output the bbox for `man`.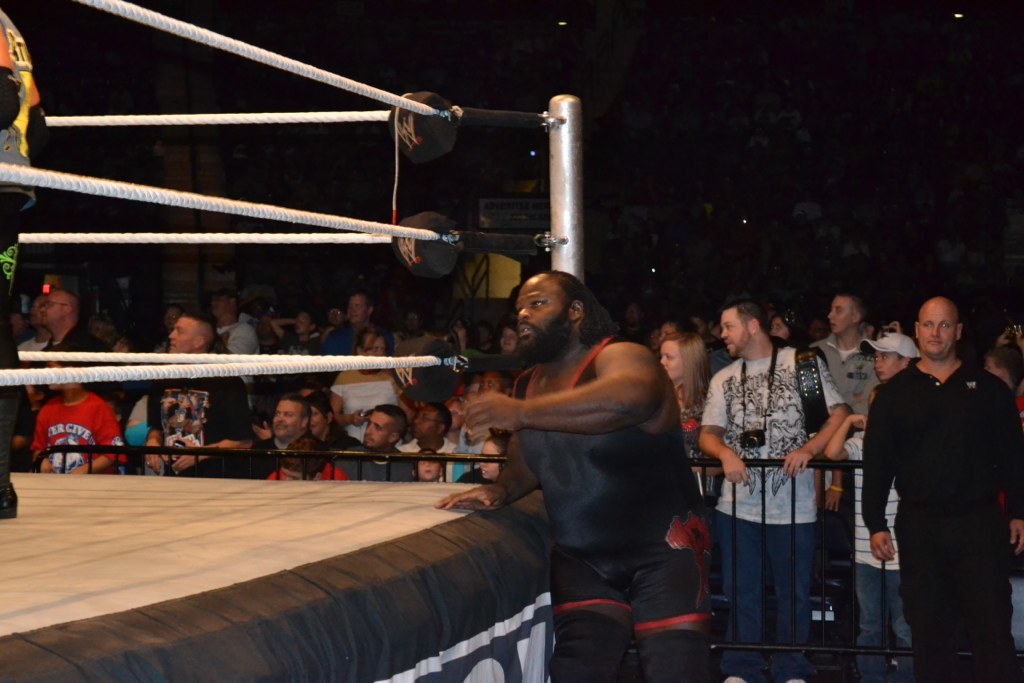
[x1=146, y1=307, x2=251, y2=474].
